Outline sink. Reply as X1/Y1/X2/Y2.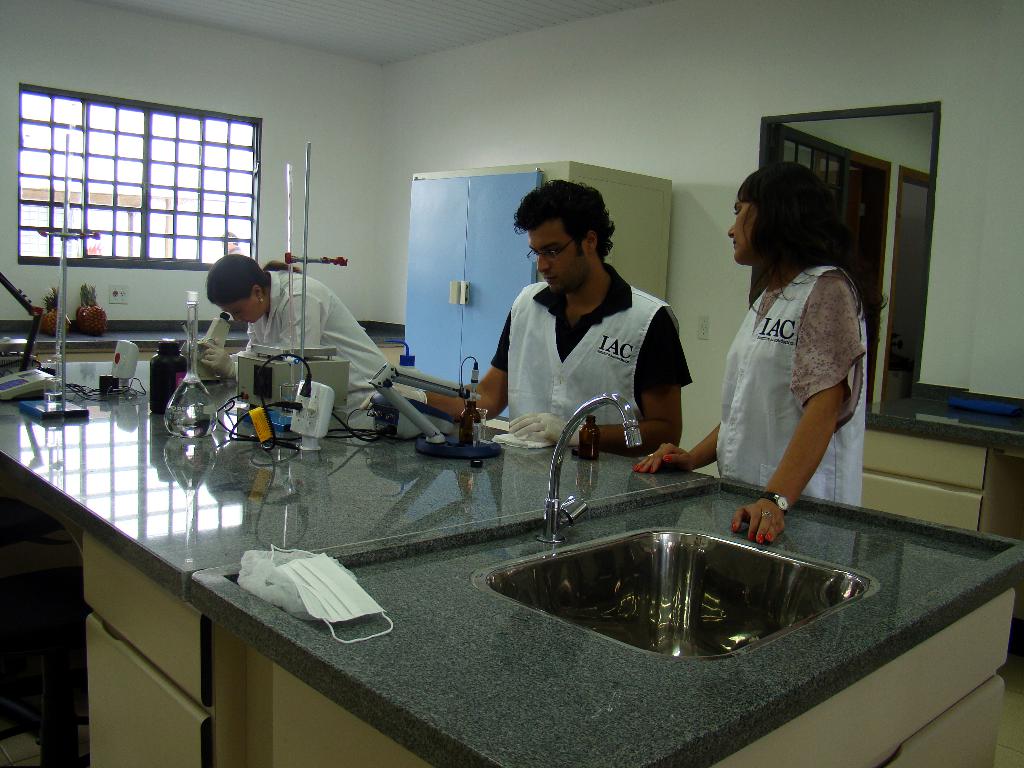
472/391/884/663.
